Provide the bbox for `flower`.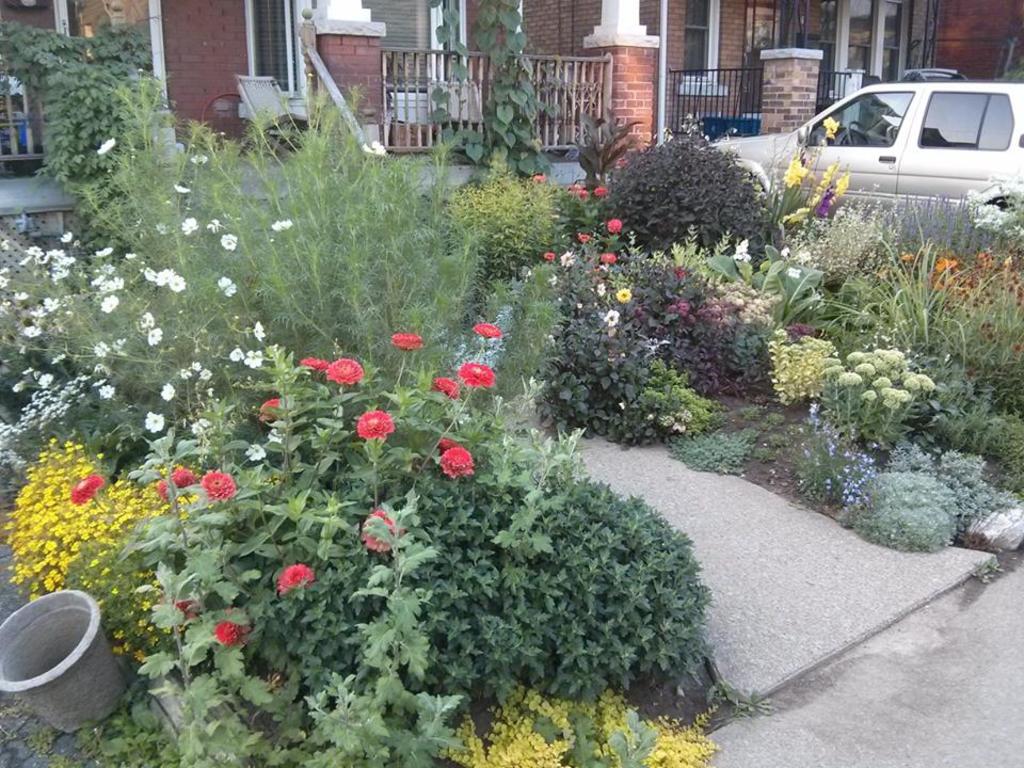
(x1=579, y1=230, x2=589, y2=243).
